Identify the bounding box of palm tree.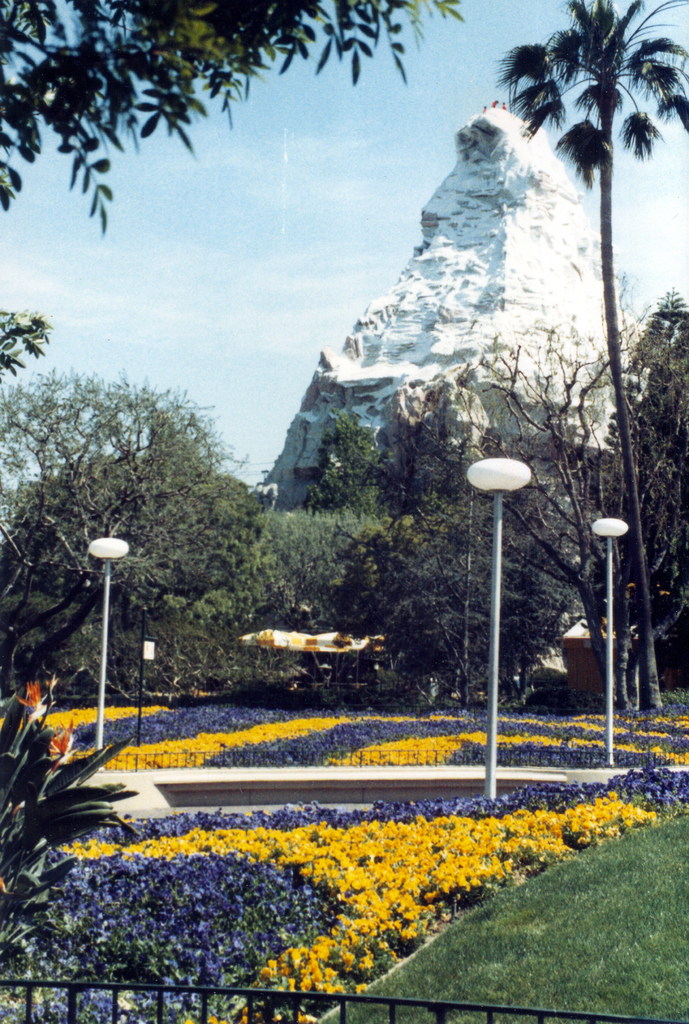
pyautogui.locateOnScreen(489, 0, 688, 709).
